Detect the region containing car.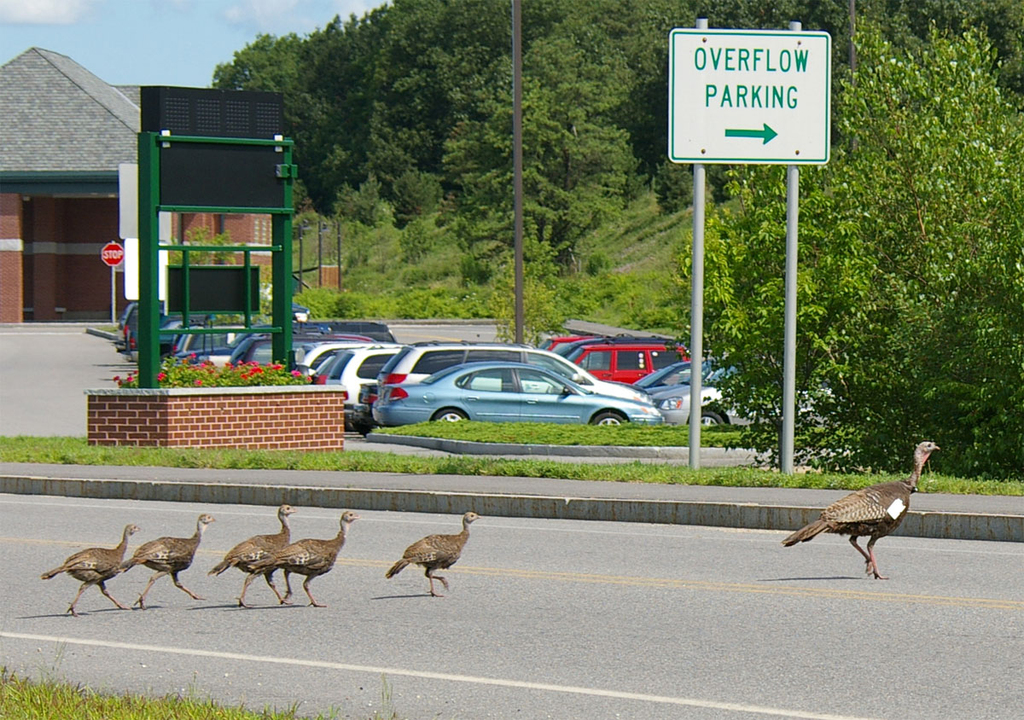
bbox=[113, 298, 138, 327].
